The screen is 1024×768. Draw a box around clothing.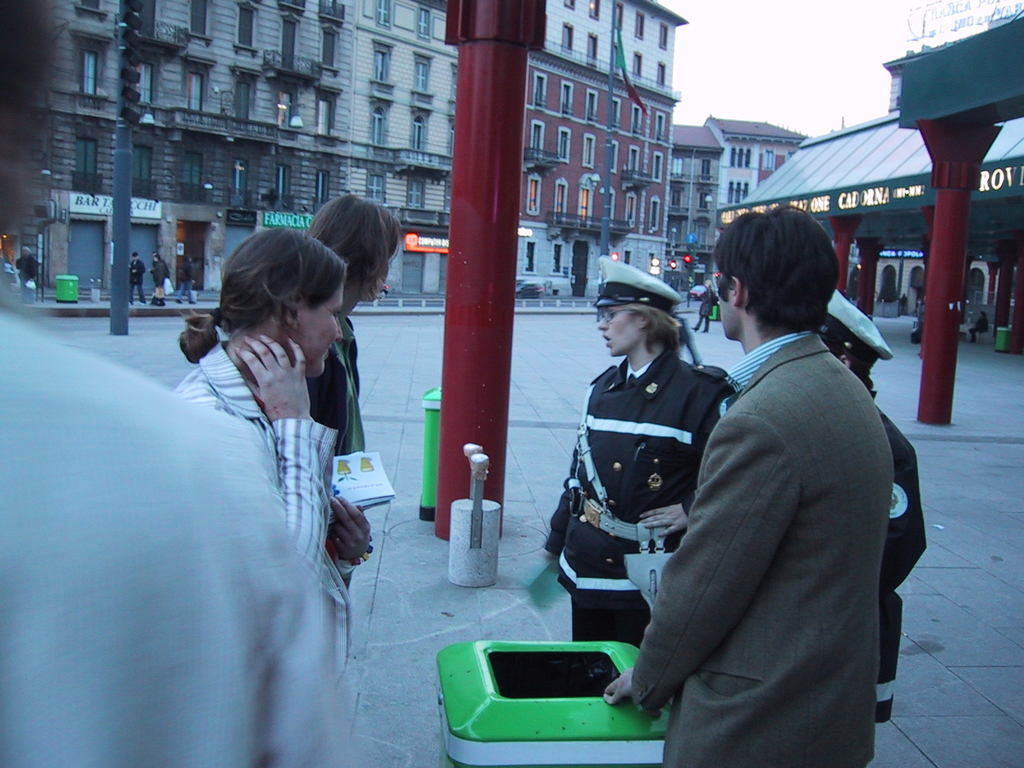
bbox=[175, 260, 199, 304].
